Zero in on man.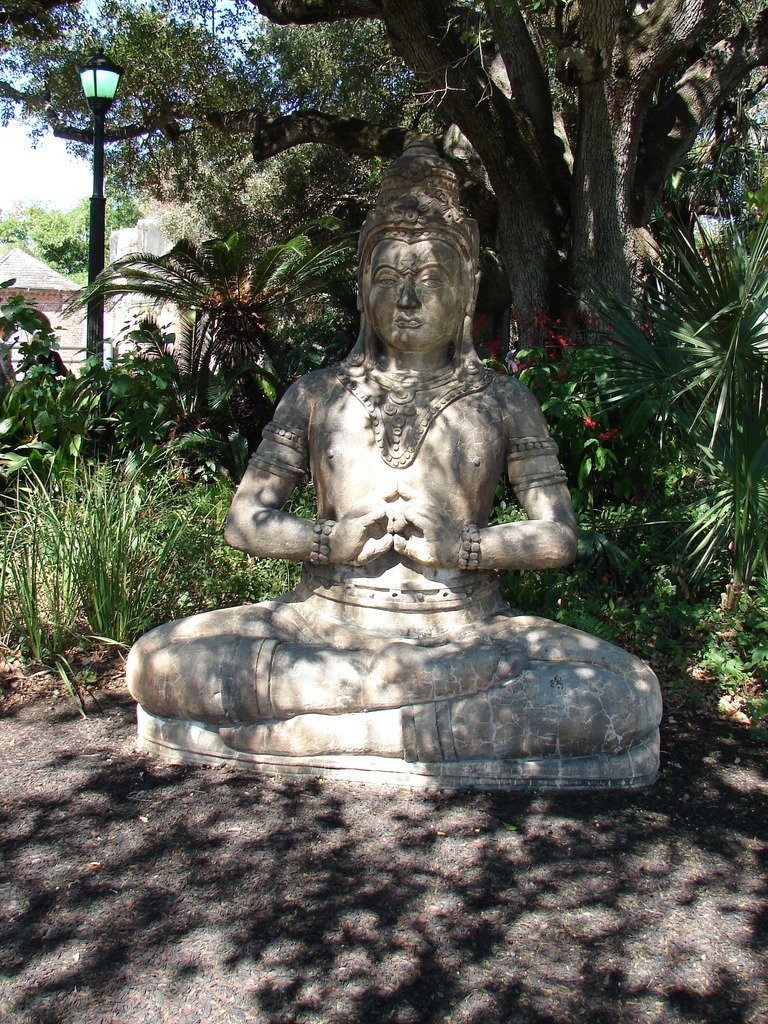
Zeroed in: detection(160, 141, 634, 826).
